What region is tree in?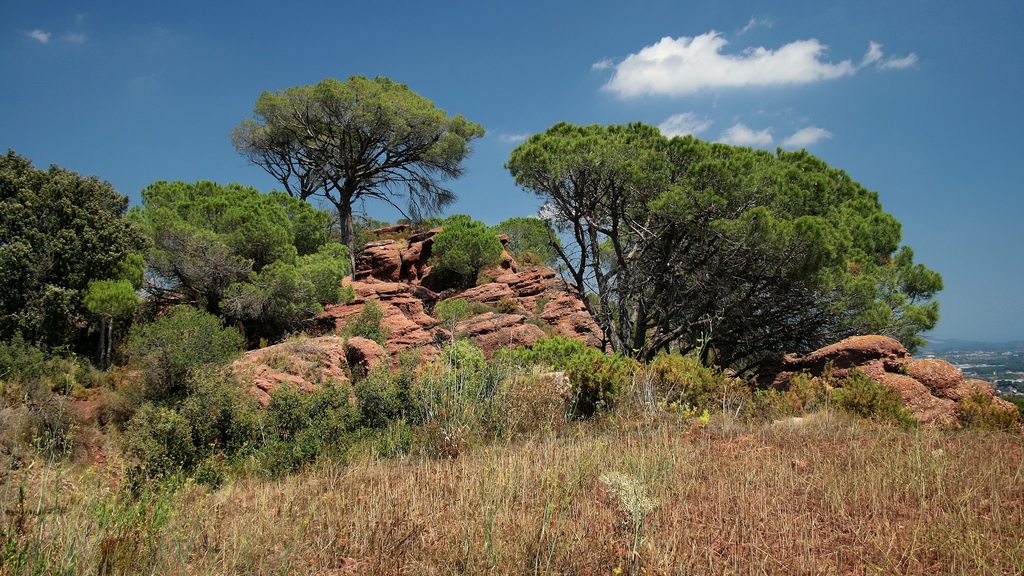
bbox=[232, 60, 463, 264].
